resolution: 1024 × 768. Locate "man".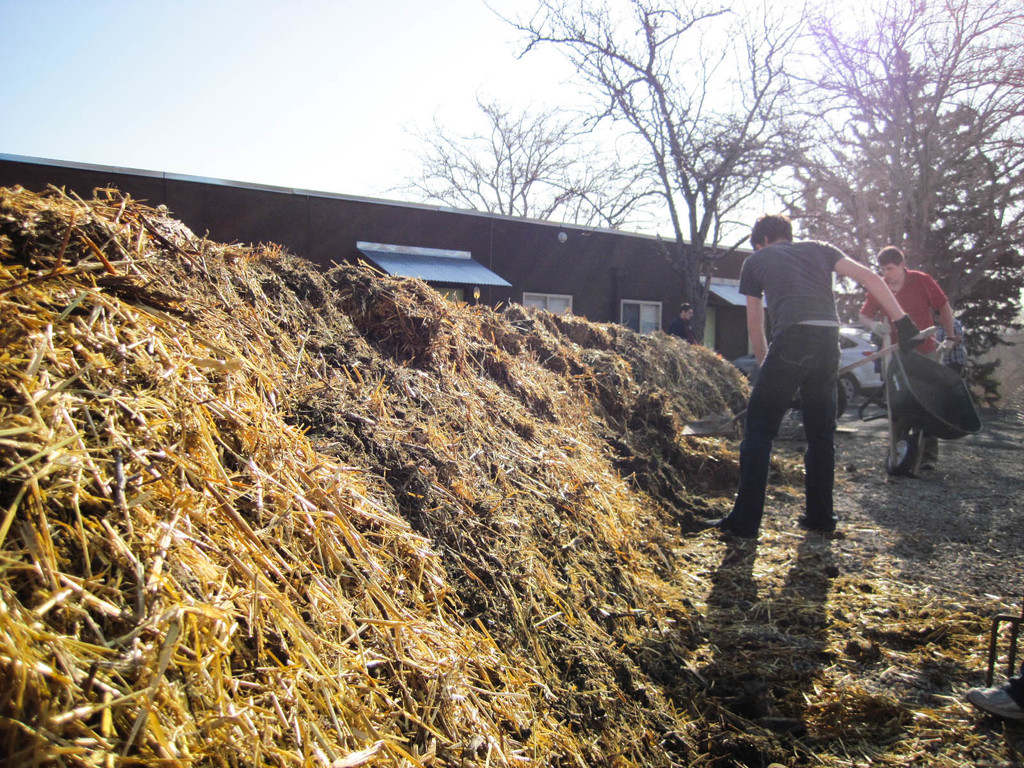
locate(933, 310, 969, 375).
